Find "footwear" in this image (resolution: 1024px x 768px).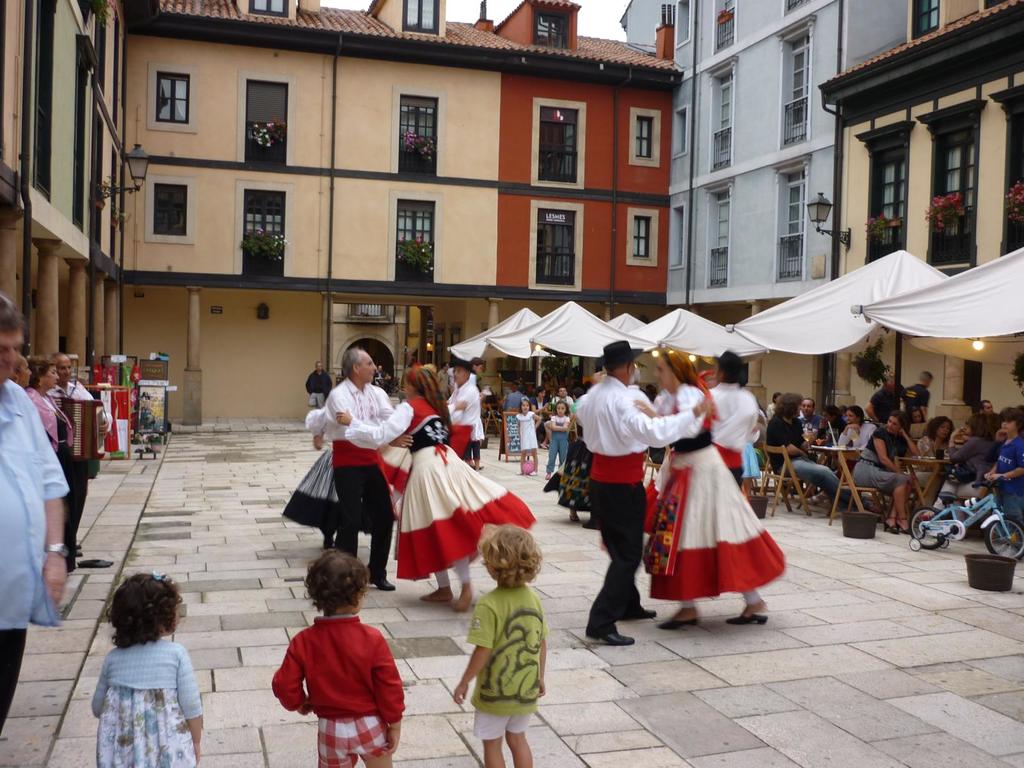
(x1=609, y1=605, x2=669, y2=622).
